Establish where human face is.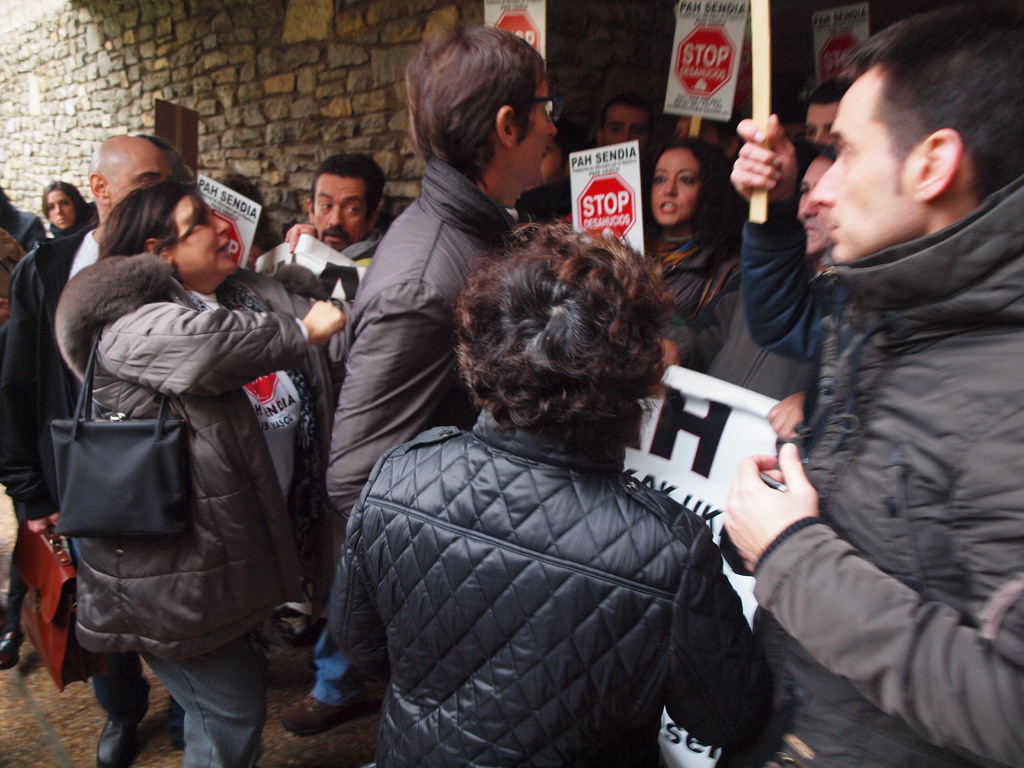
Established at box(810, 84, 915, 262).
